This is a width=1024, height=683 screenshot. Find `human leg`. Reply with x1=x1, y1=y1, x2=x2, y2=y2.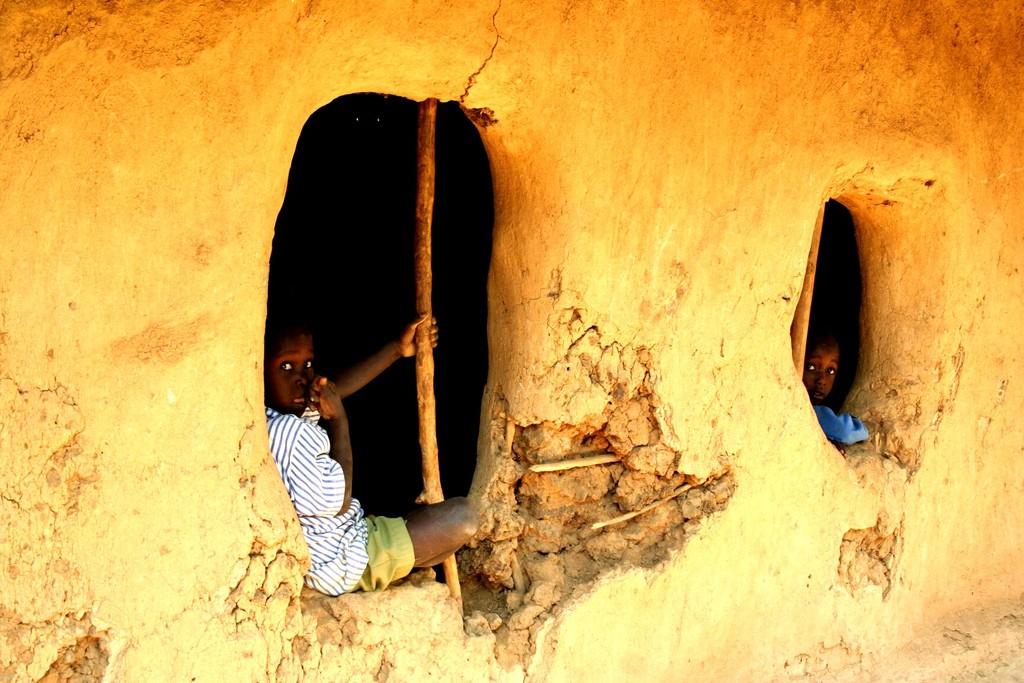
x1=313, y1=499, x2=477, y2=591.
